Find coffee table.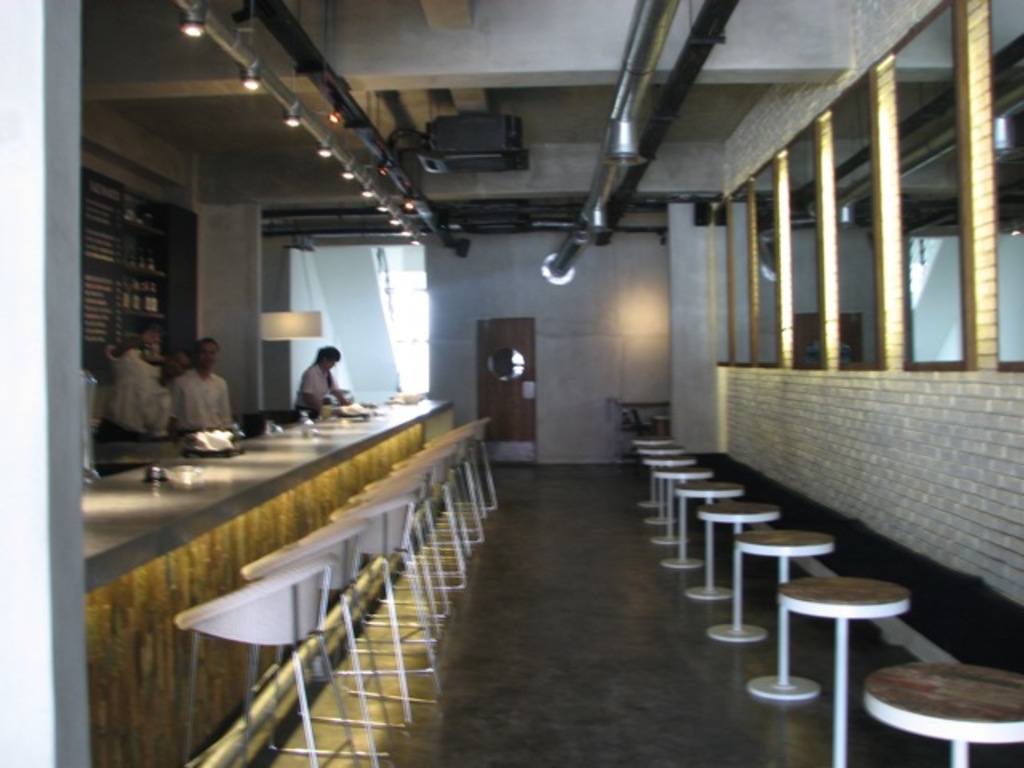
BBox(866, 658, 1022, 766).
